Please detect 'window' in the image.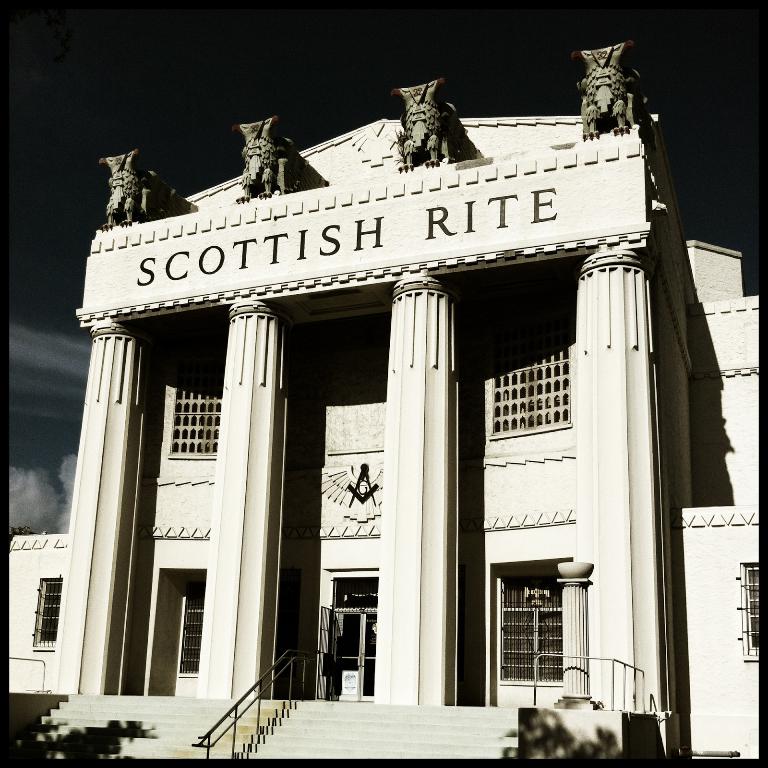
497, 568, 565, 688.
